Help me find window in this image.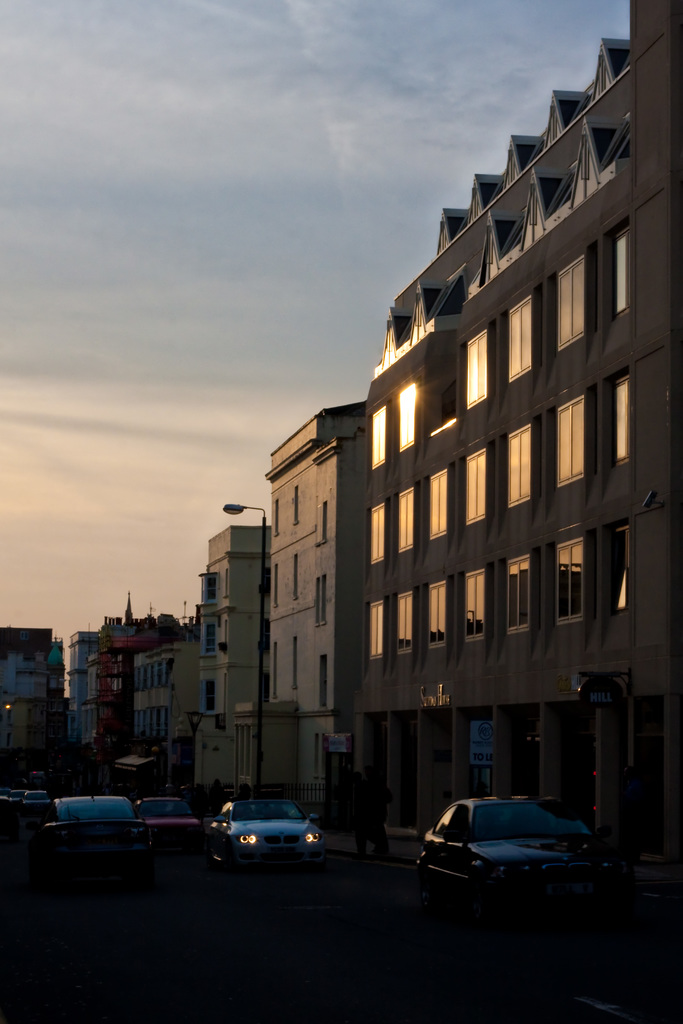
Found it: detection(272, 640, 279, 698).
